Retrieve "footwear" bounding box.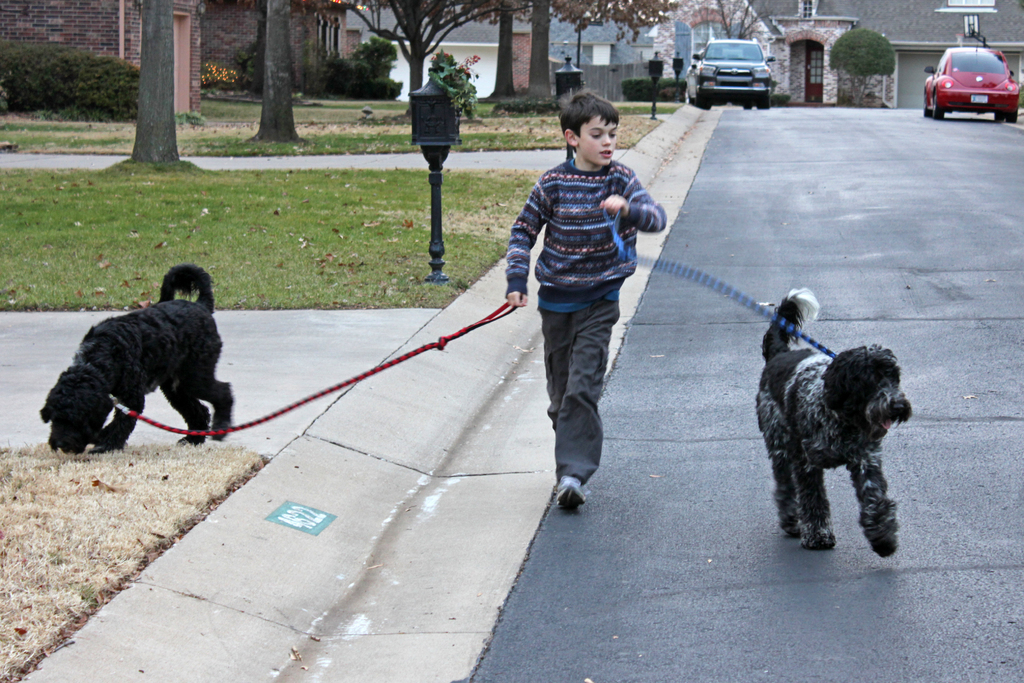
Bounding box: box=[555, 475, 591, 511].
